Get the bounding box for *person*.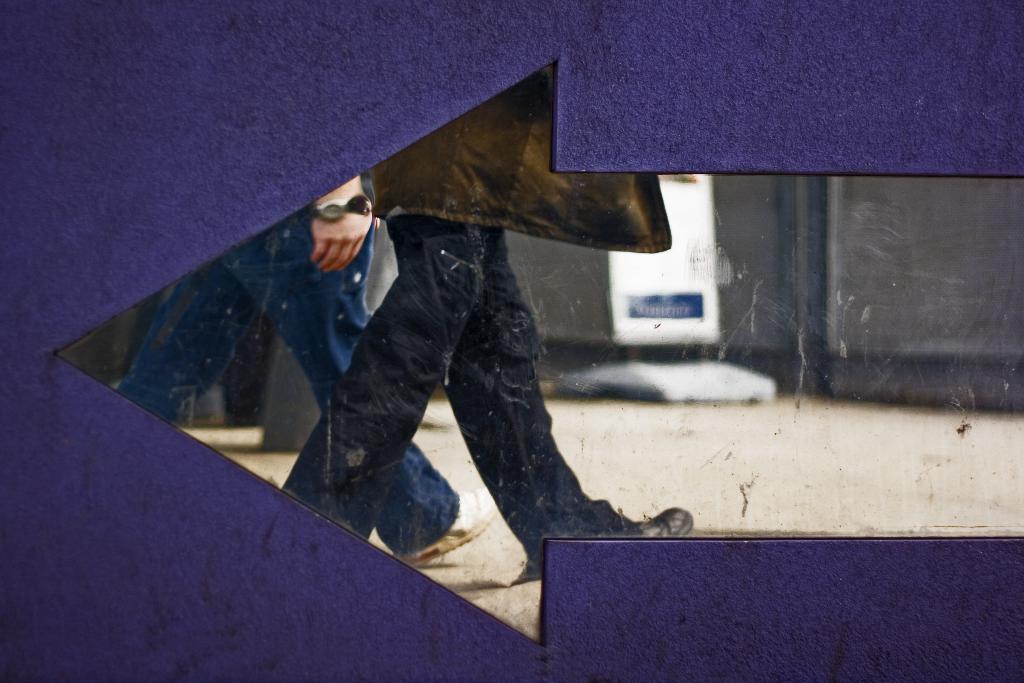
bbox=(279, 63, 693, 579).
